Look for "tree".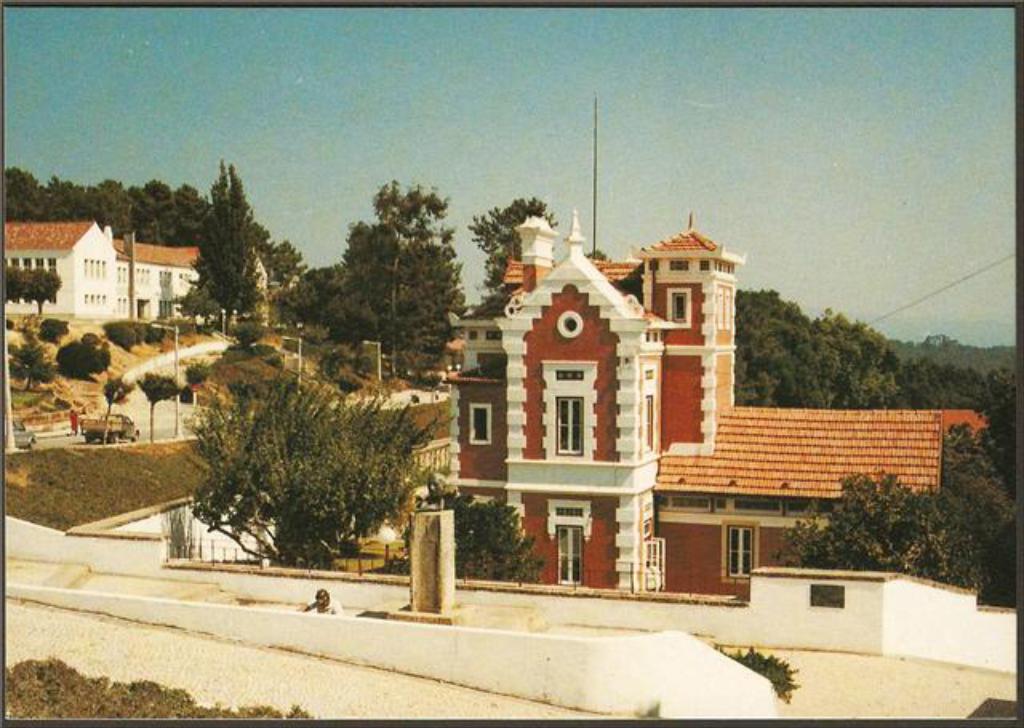
Found: box(280, 179, 466, 381).
